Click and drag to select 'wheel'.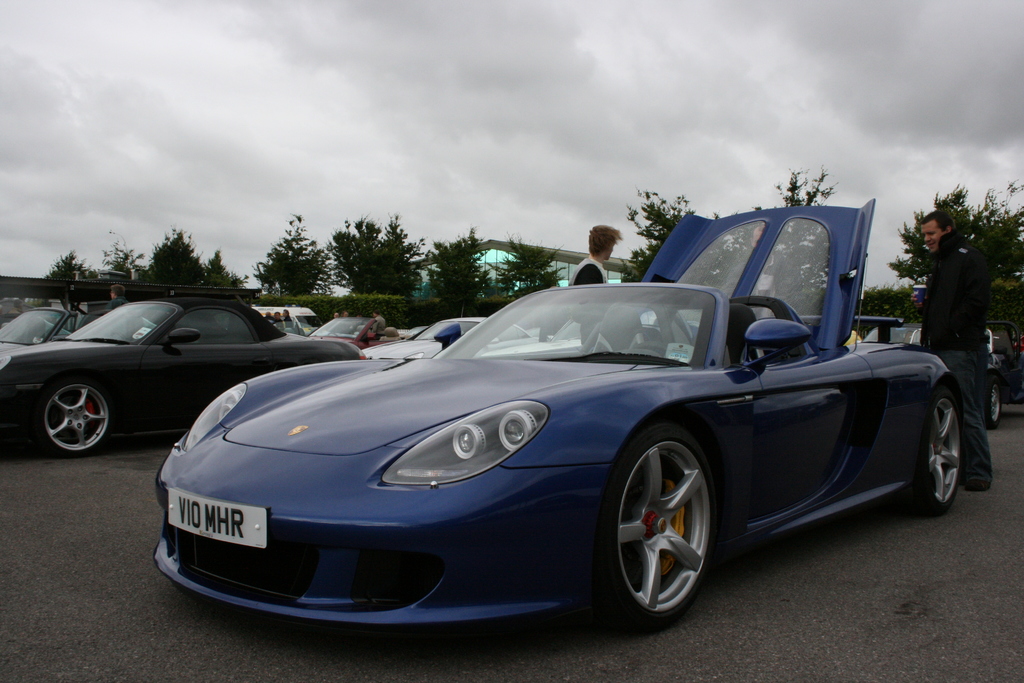
Selection: <bbox>908, 395, 973, 516</bbox>.
